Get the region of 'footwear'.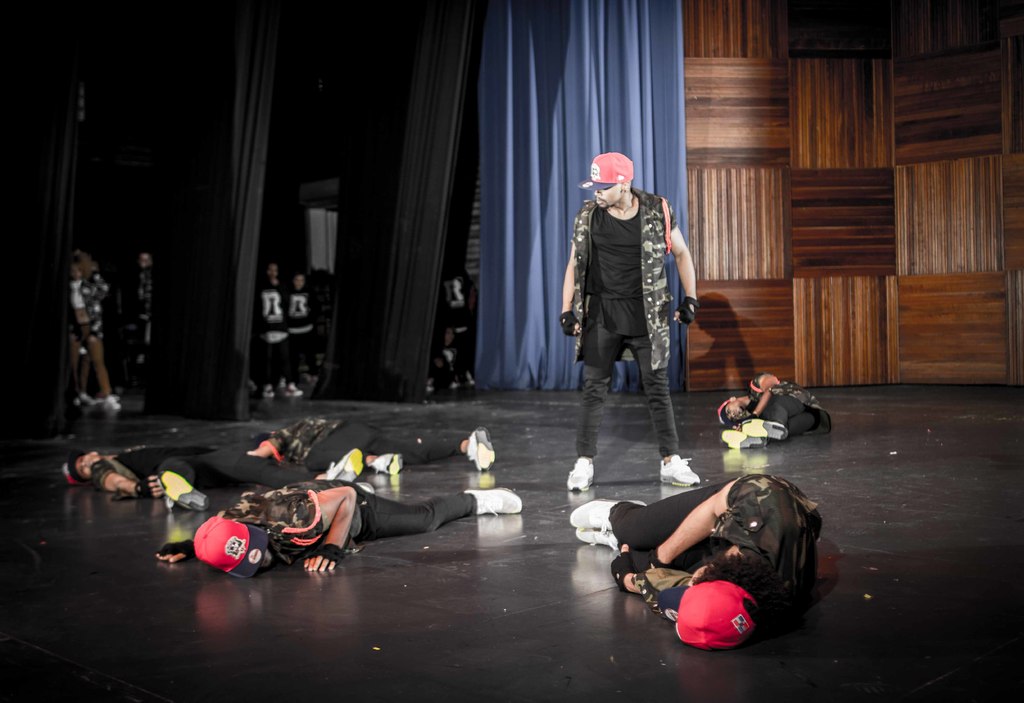
[564,455,593,491].
